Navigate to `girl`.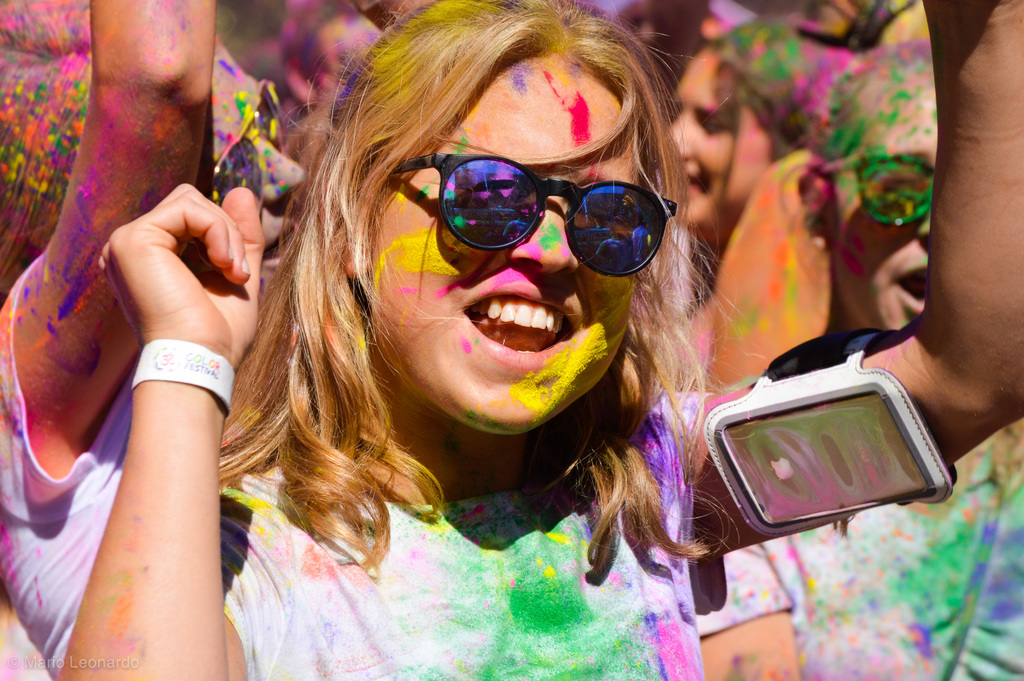
Navigation target: bbox(56, 0, 1023, 680).
